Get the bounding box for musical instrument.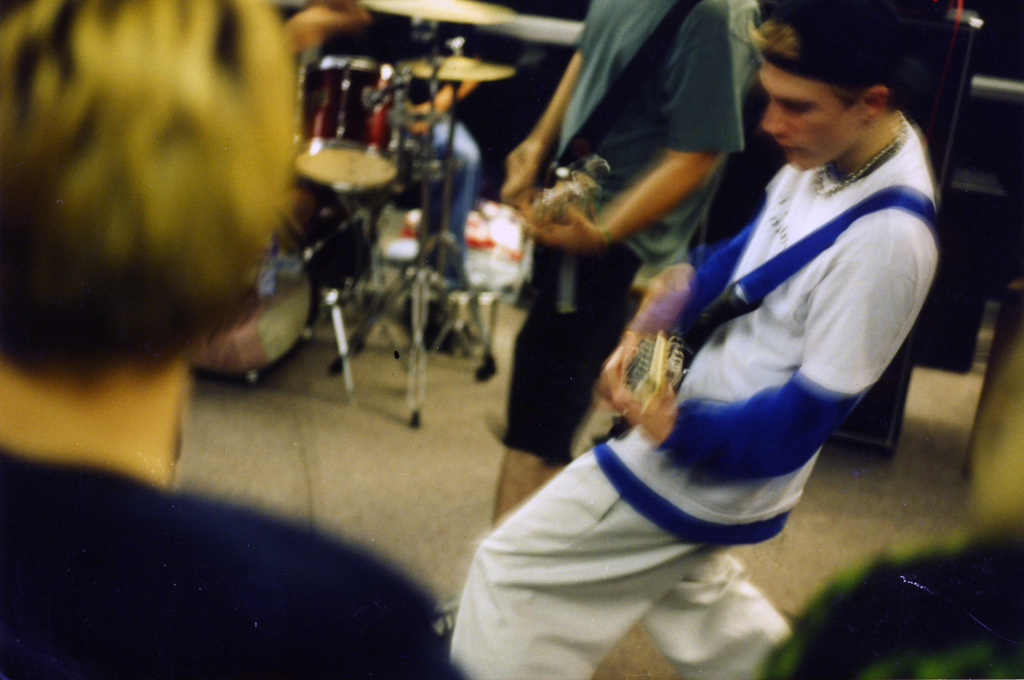
x1=193, y1=220, x2=321, y2=391.
